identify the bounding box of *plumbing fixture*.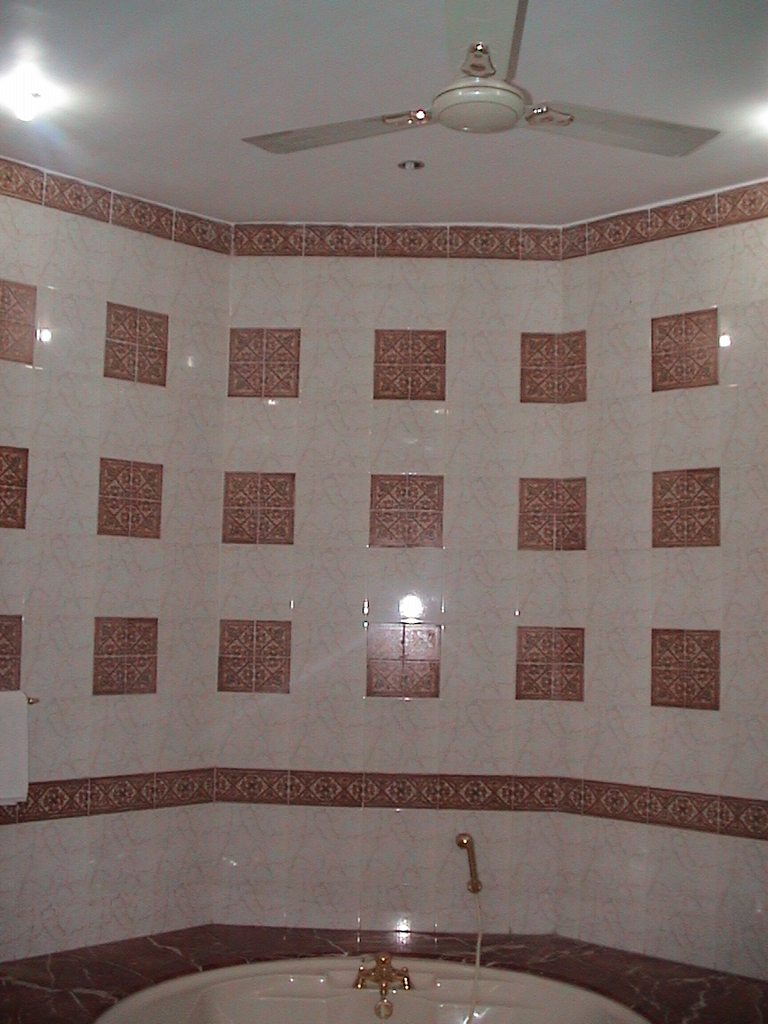
left=458, top=833, right=484, bottom=894.
